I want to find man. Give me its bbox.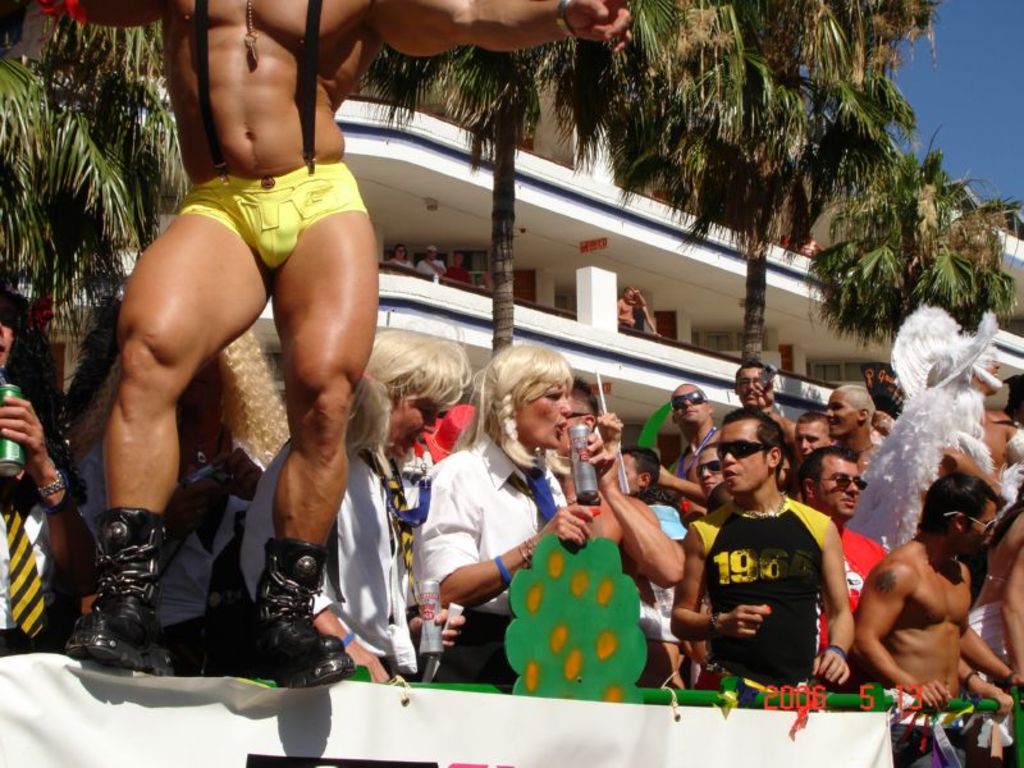
623/442/687/672.
